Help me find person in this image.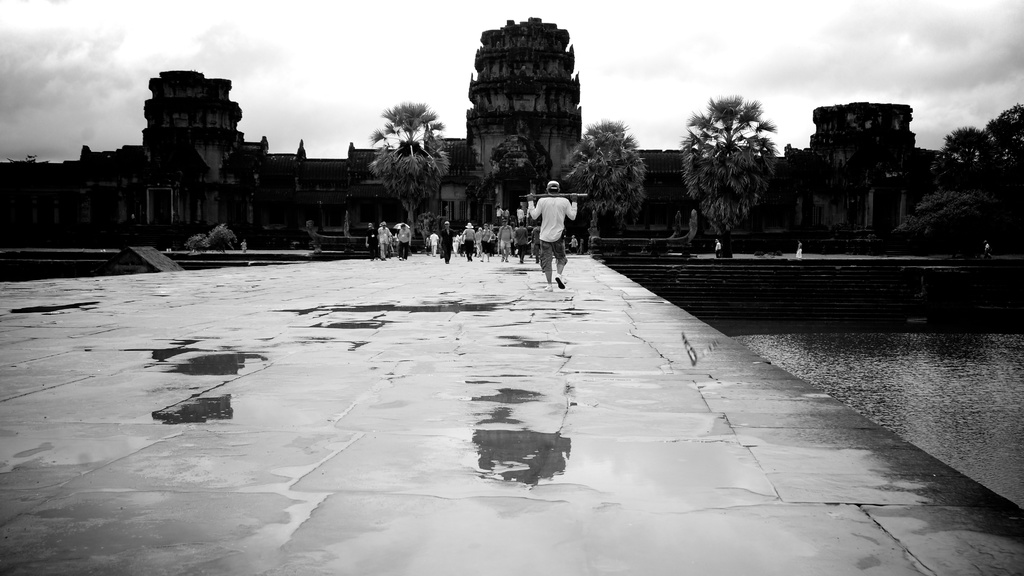
Found it: 982/241/994/260.
